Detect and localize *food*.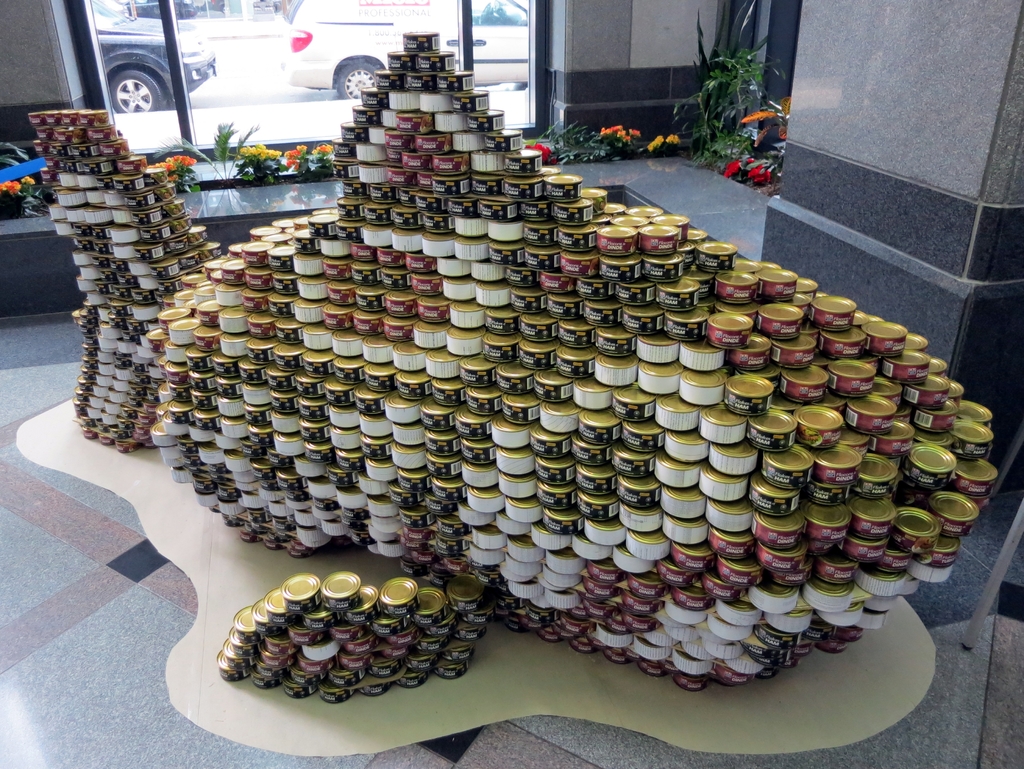
Localized at detection(397, 252, 407, 268).
